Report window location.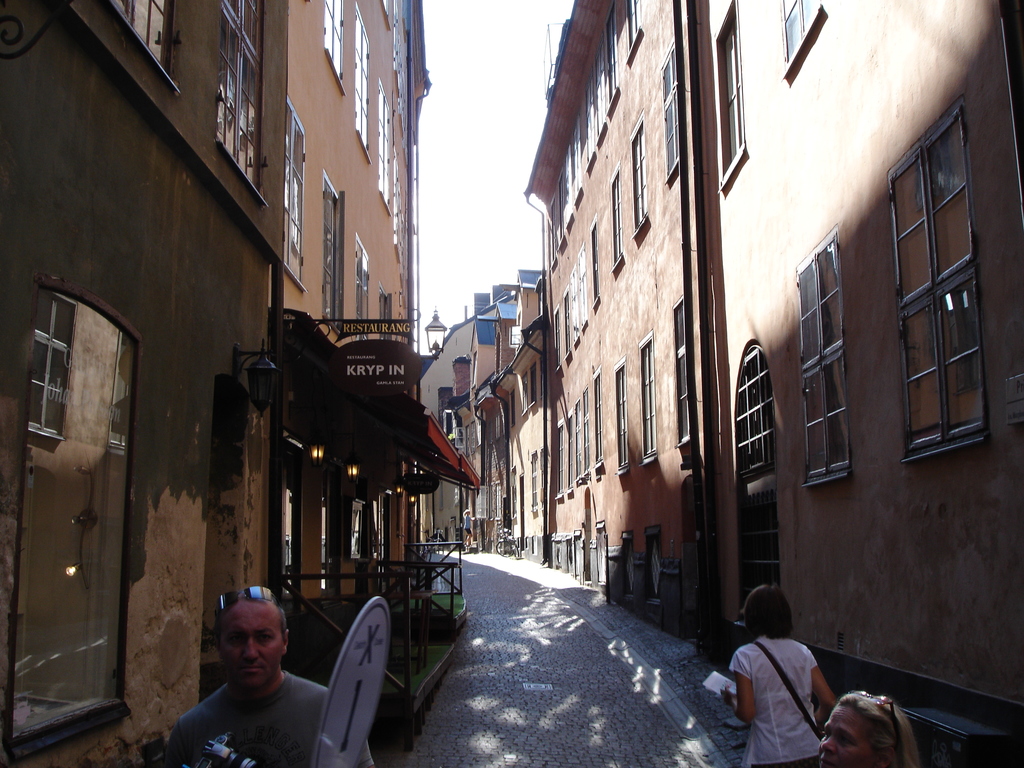
Report: region(100, 0, 179, 98).
